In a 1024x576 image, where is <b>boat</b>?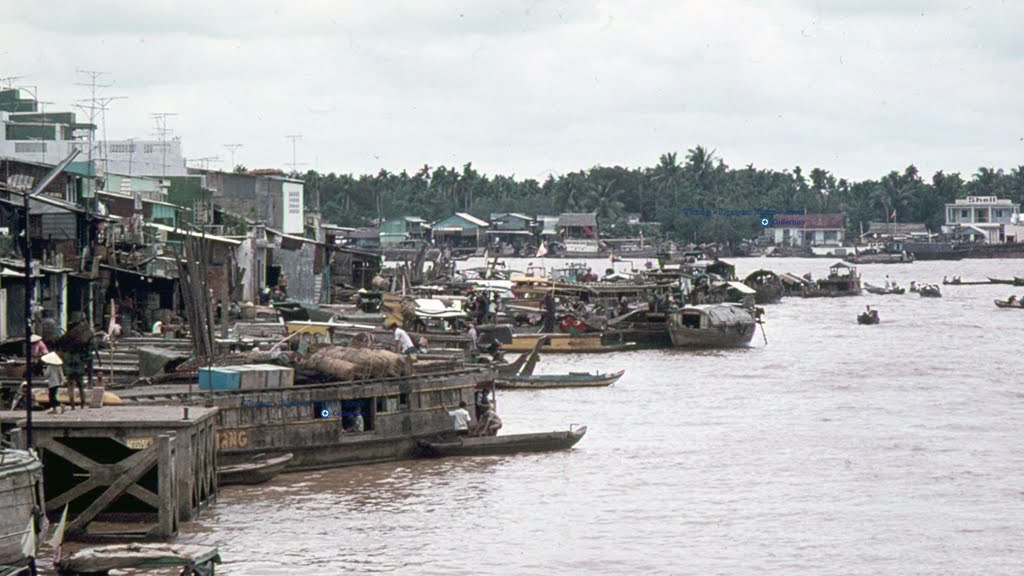
detection(940, 273, 995, 287).
